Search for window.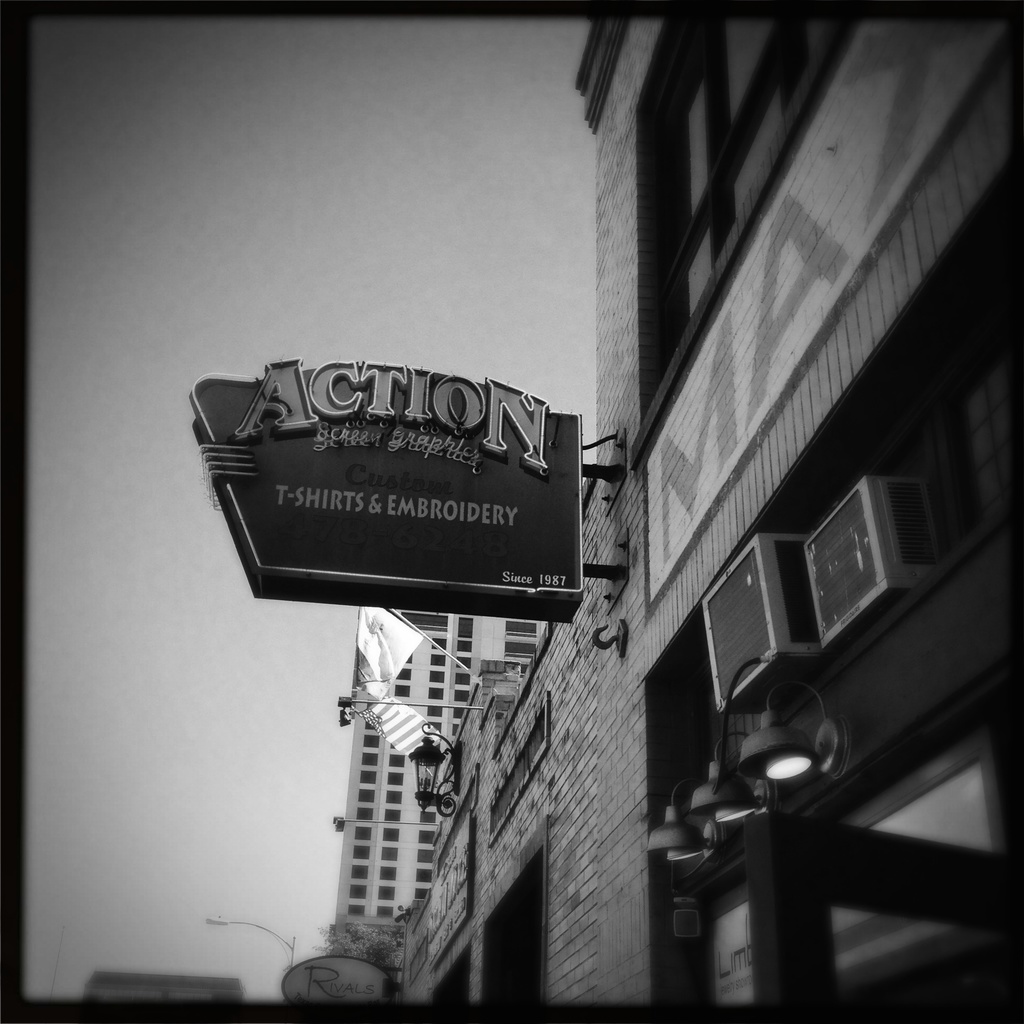
Found at pyautogui.locateOnScreen(506, 618, 545, 635).
